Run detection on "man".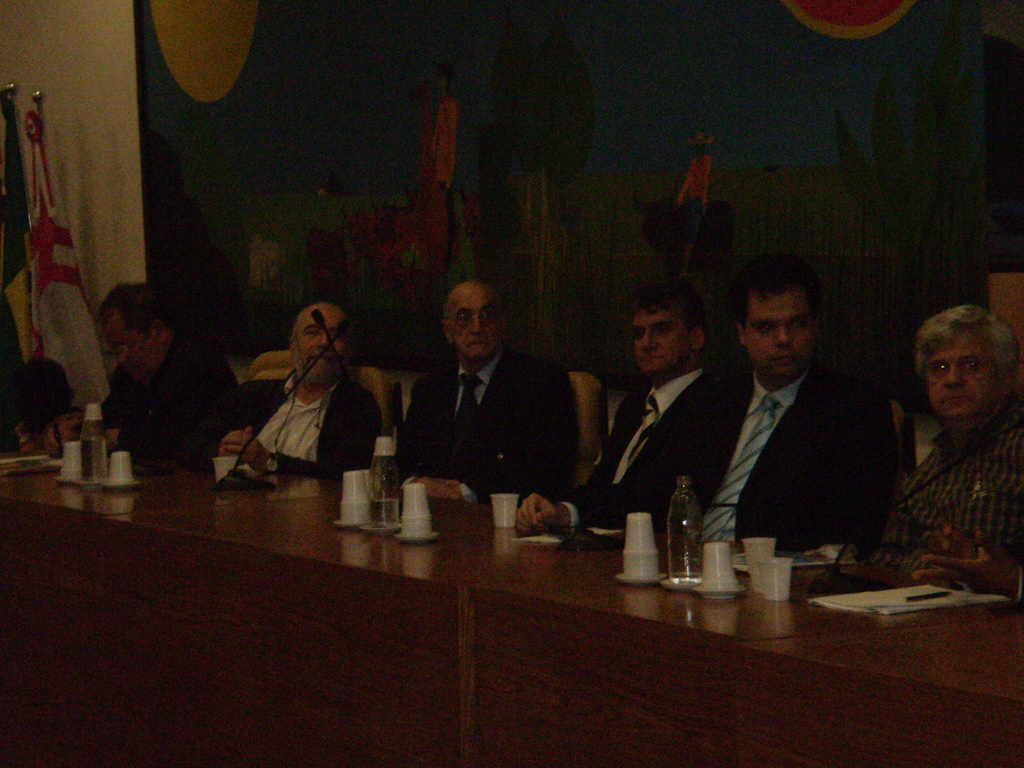
Result: bbox(393, 280, 575, 503).
